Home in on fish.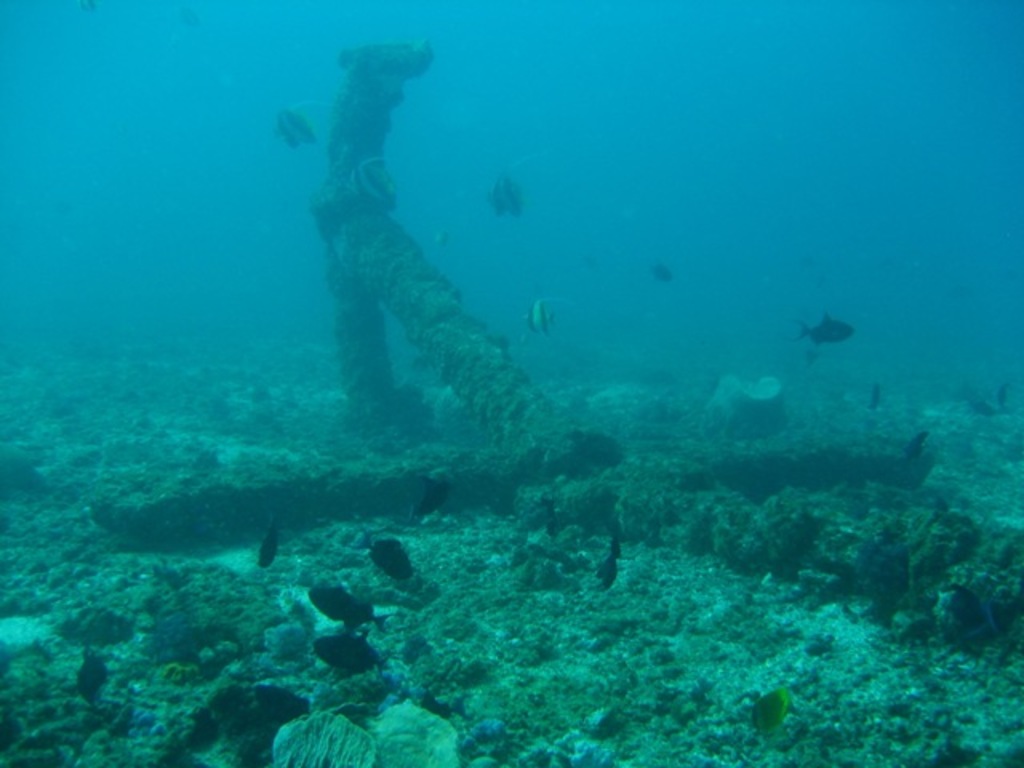
Homed in at bbox(283, 106, 309, 144).
